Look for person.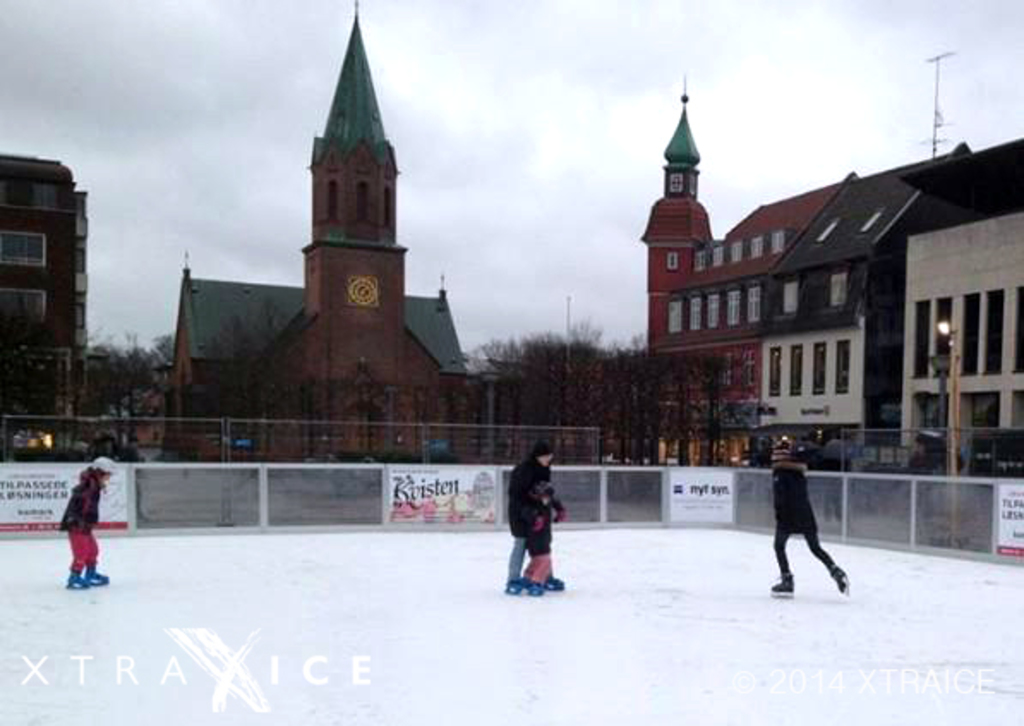
Found: BBox(55, 463, 110, 594).
